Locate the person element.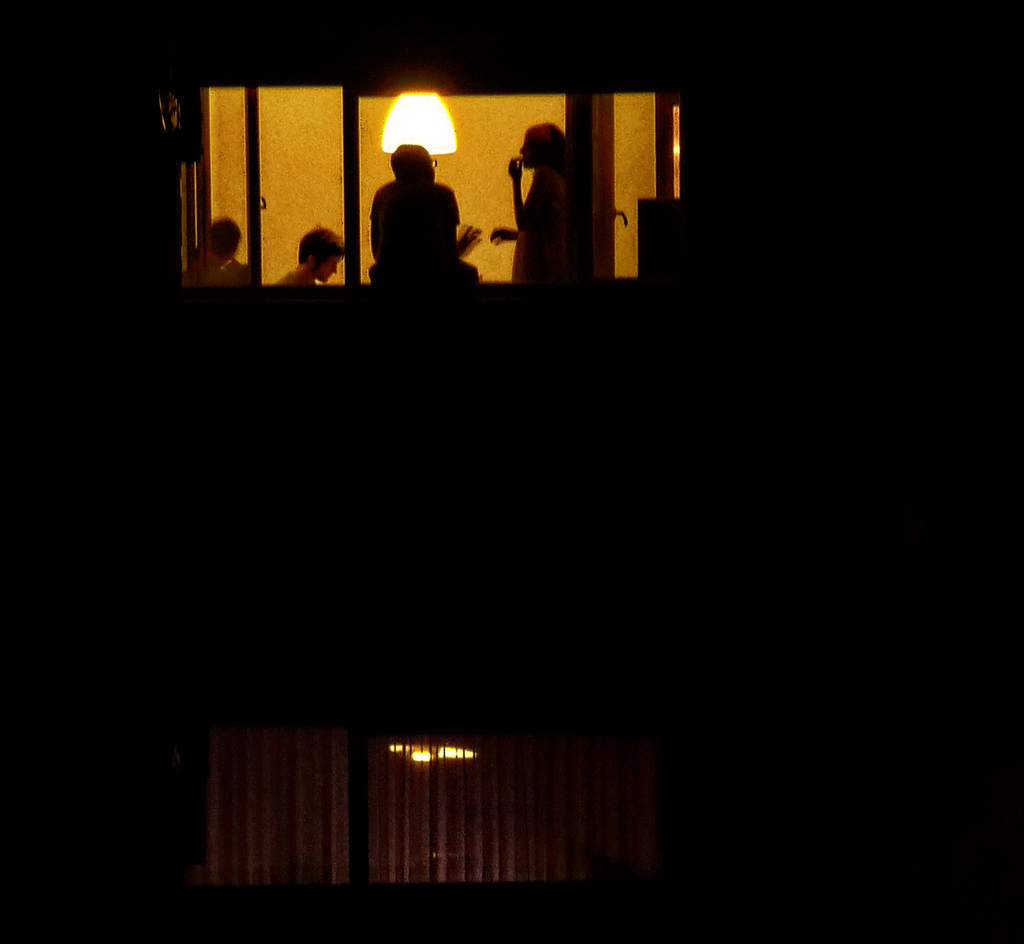
Element bbox: bbox=[278, 222, 345, 284].
